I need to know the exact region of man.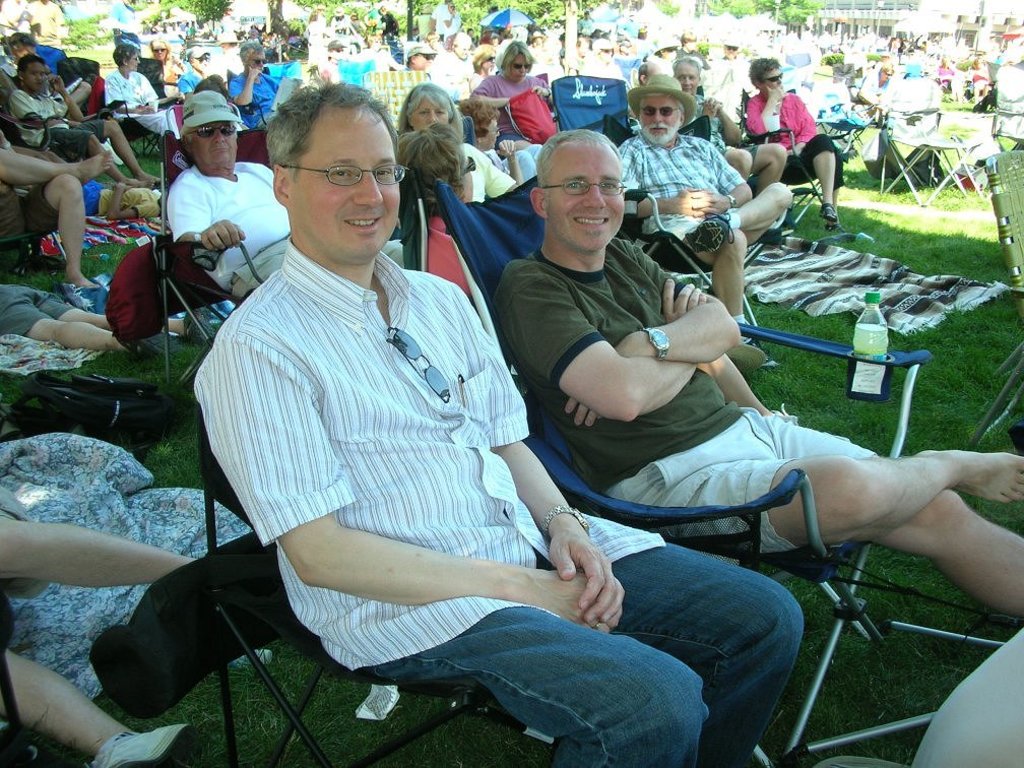
Region: (442,0,464,48).
